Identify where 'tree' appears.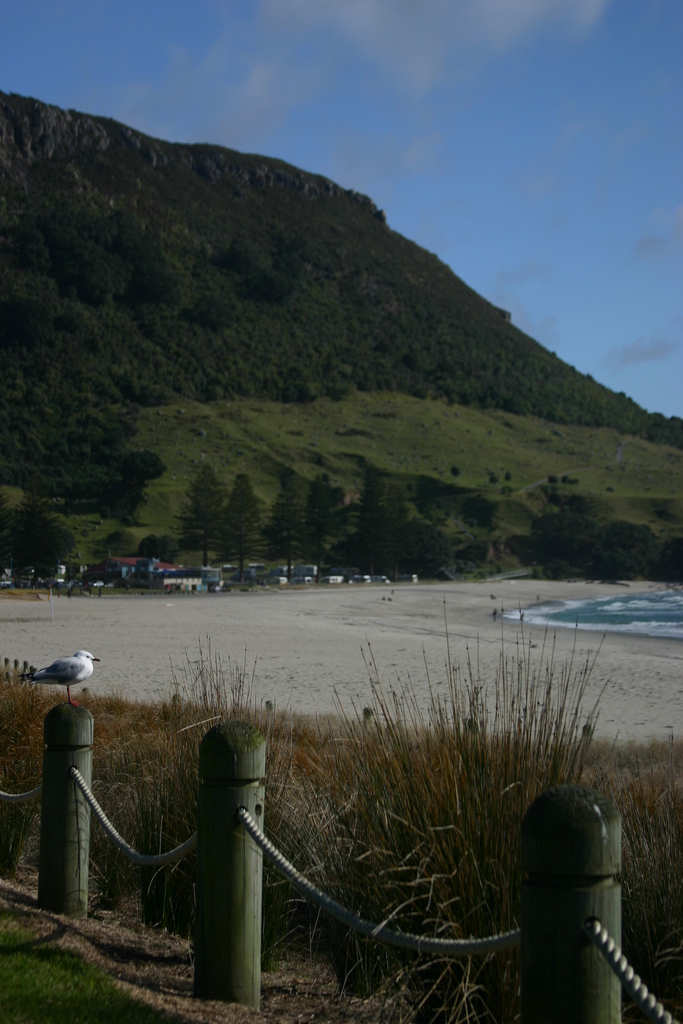
Appears at bbox(352, 474, 415, 588).
